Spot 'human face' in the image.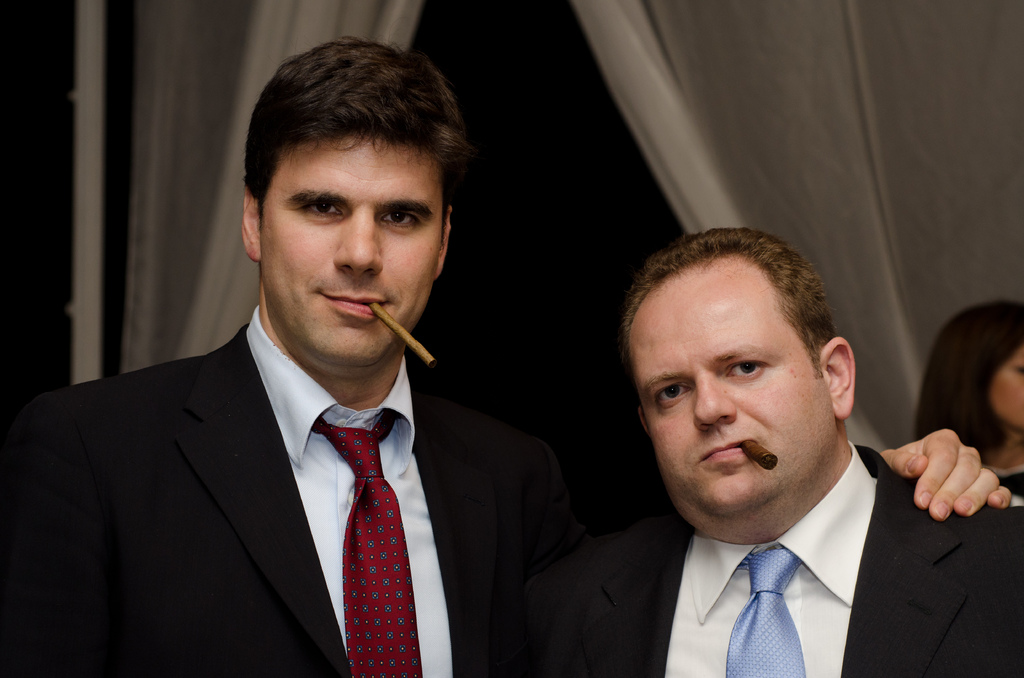
'human face' found at x1=625 y1=255 x2=835 y2=510.
